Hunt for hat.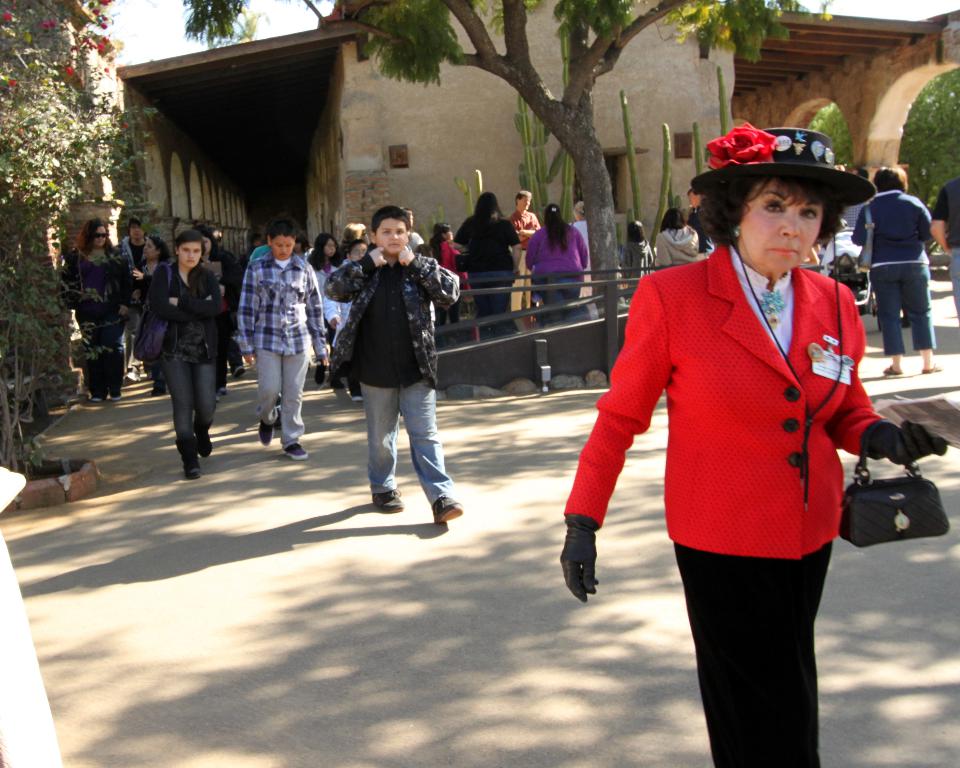
Hunted down at (694, 119, 877, 495).
